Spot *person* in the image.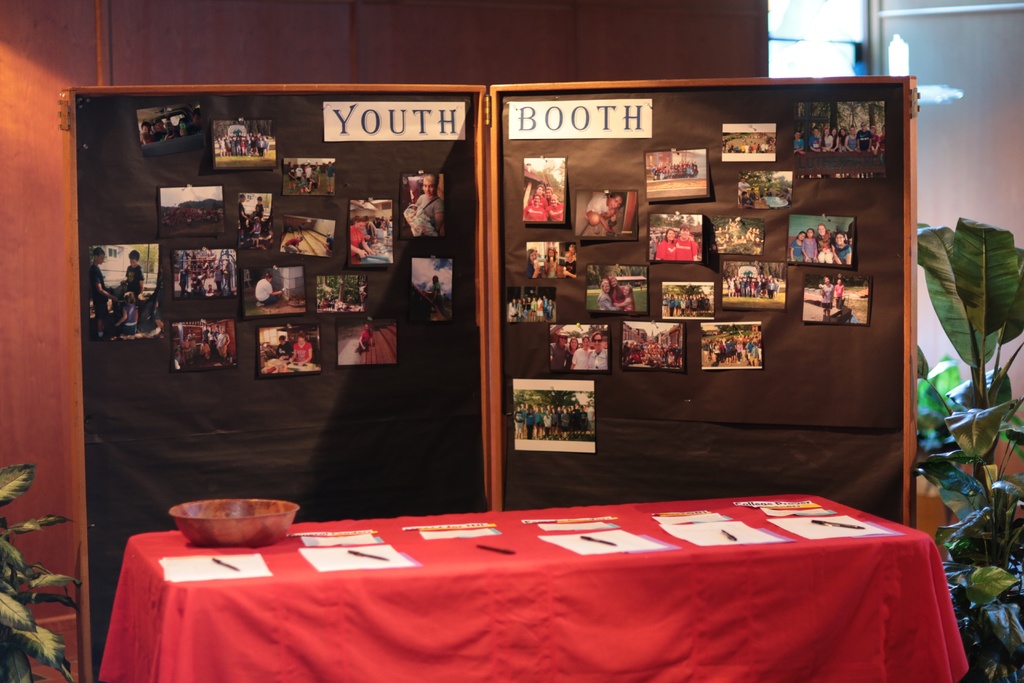
*person* found at 97 284 141 333.
